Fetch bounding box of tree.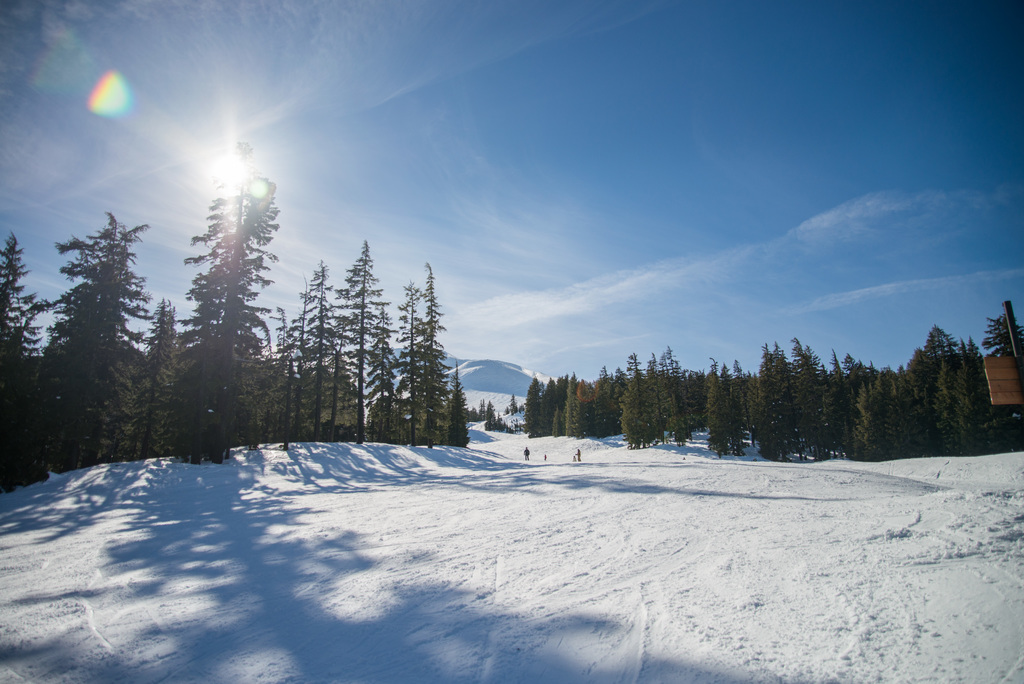
Bbox: x1=148, y1=298, x2=186, y2=452.
